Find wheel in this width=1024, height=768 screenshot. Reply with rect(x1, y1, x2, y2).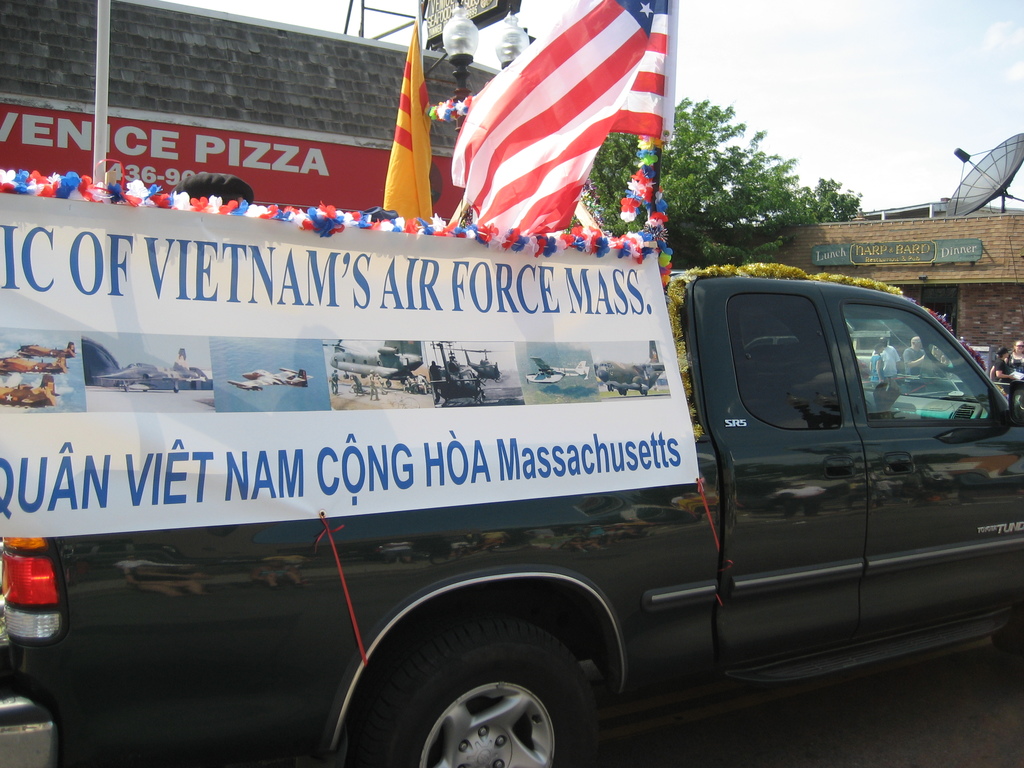
rect(621, 388, 628, 396).
